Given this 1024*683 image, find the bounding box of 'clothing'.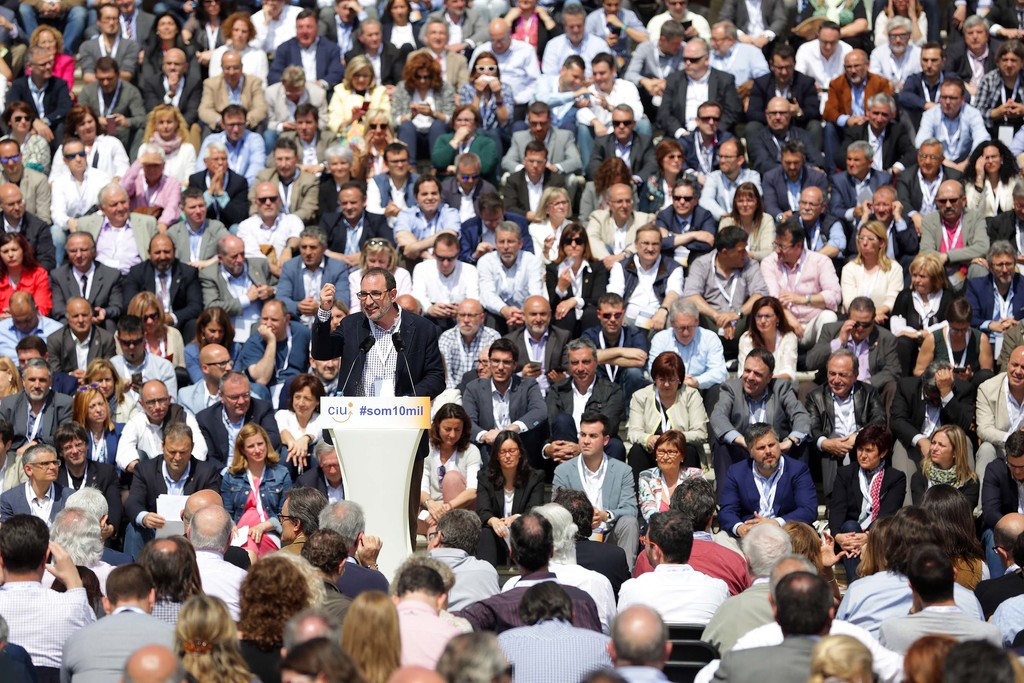
box=[61, 461, 138, 513].
